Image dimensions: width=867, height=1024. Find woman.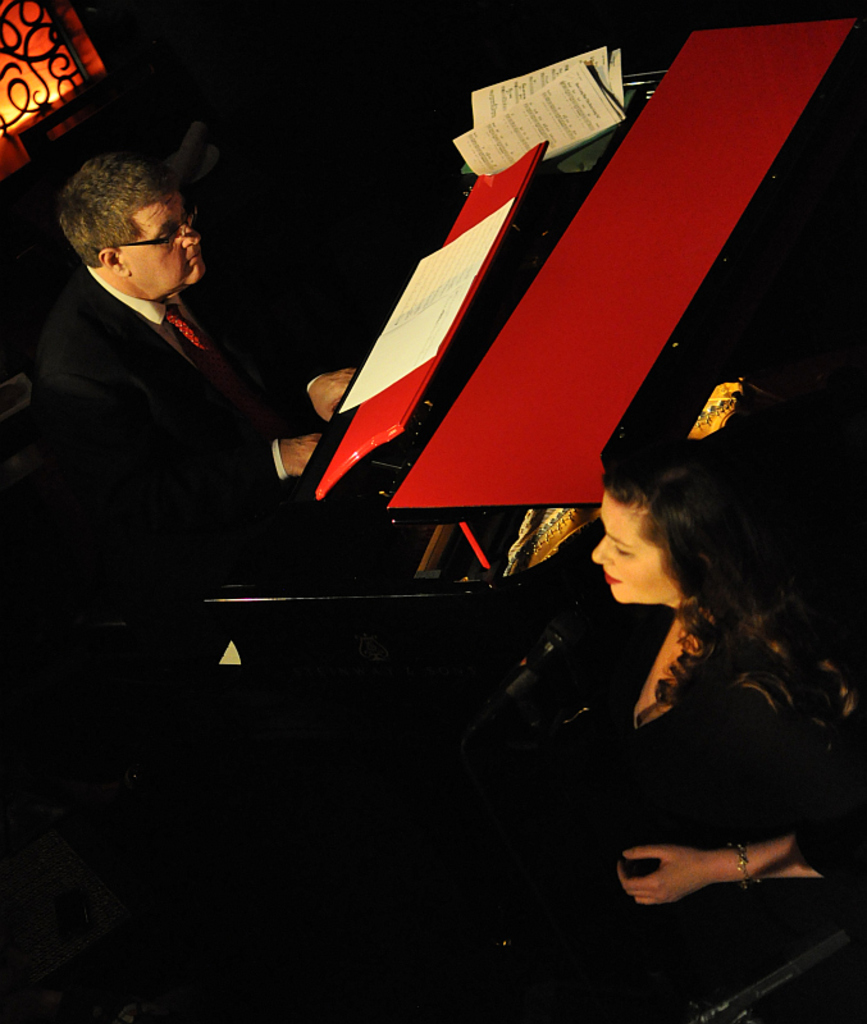
[402,431,866,1023].
